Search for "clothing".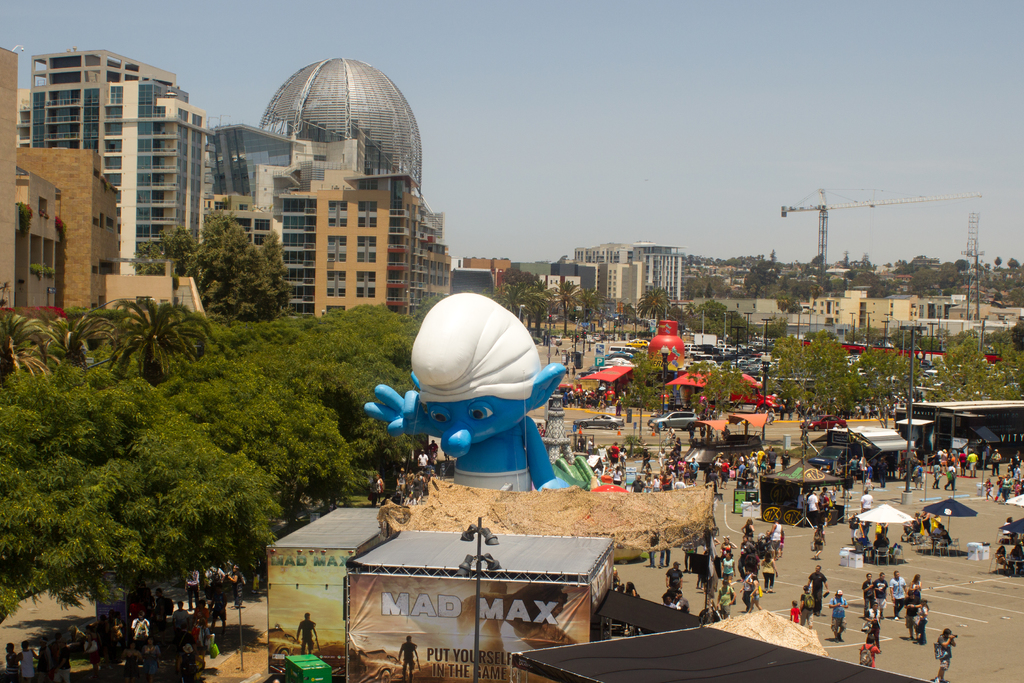
Found at l=713, t=582, r=732, b=611.
